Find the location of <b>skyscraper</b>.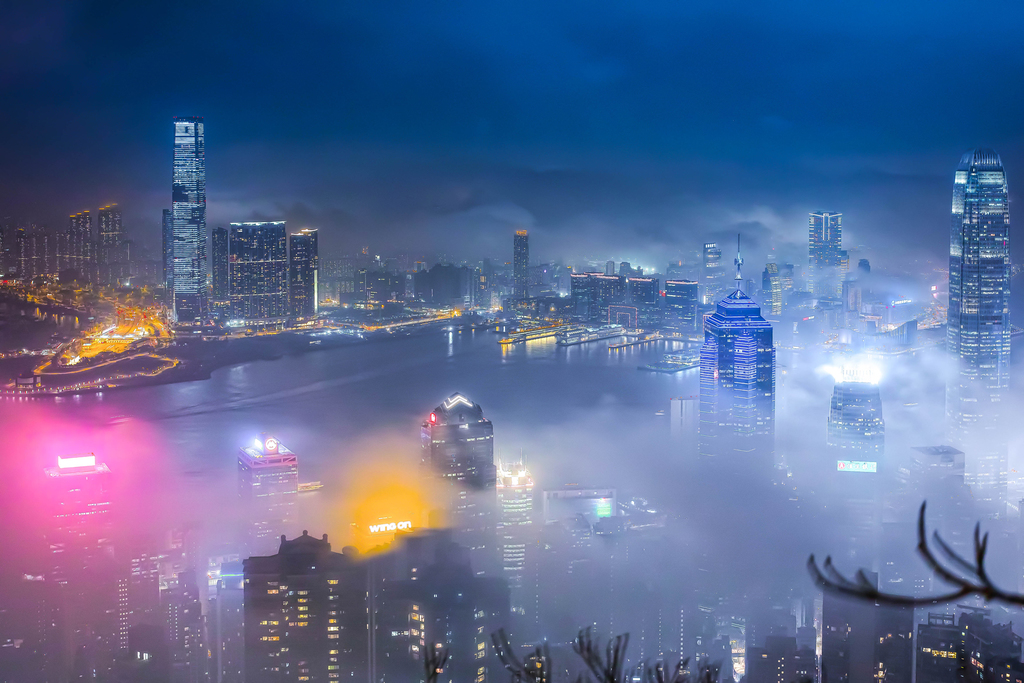
Location: <box>240,525,513,682</box>.
